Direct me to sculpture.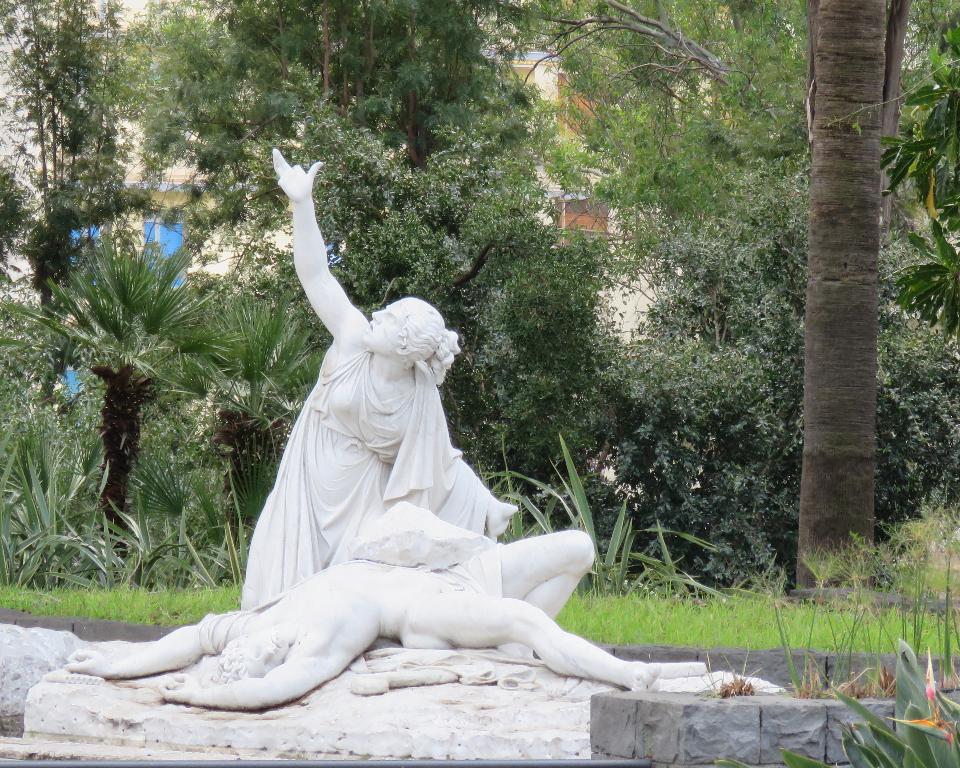
Direction: Rect(62, 529, 661, 714).
